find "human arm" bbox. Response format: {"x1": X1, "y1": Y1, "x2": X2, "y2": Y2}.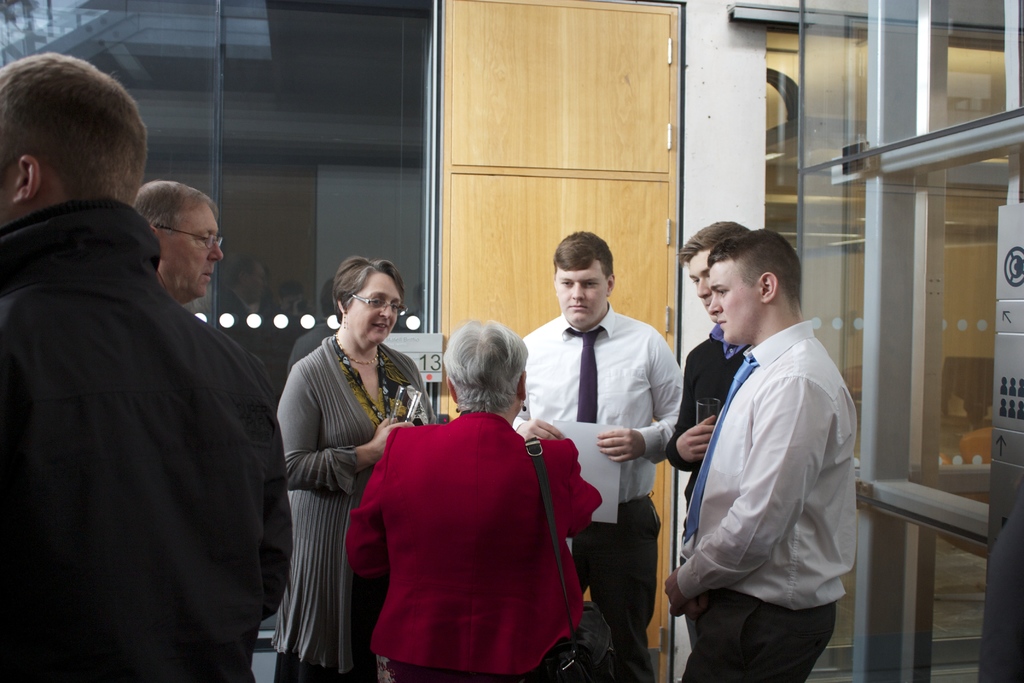
{"x1": 269, "y1": 354, "x2": 415, "y2": 502}.
